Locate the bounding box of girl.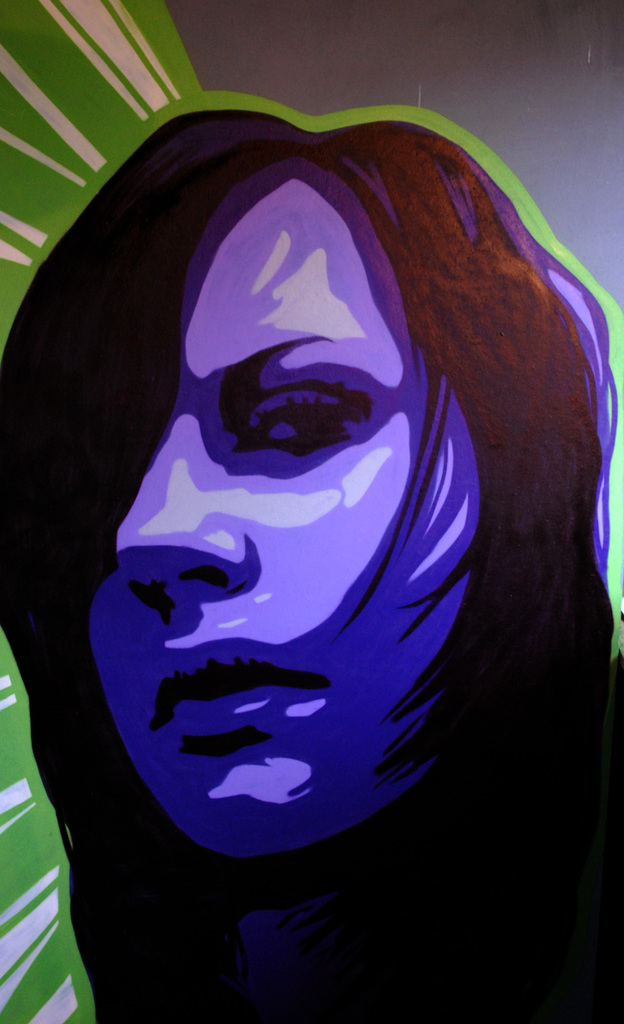
Bounding box: 0/96/623/1023.
